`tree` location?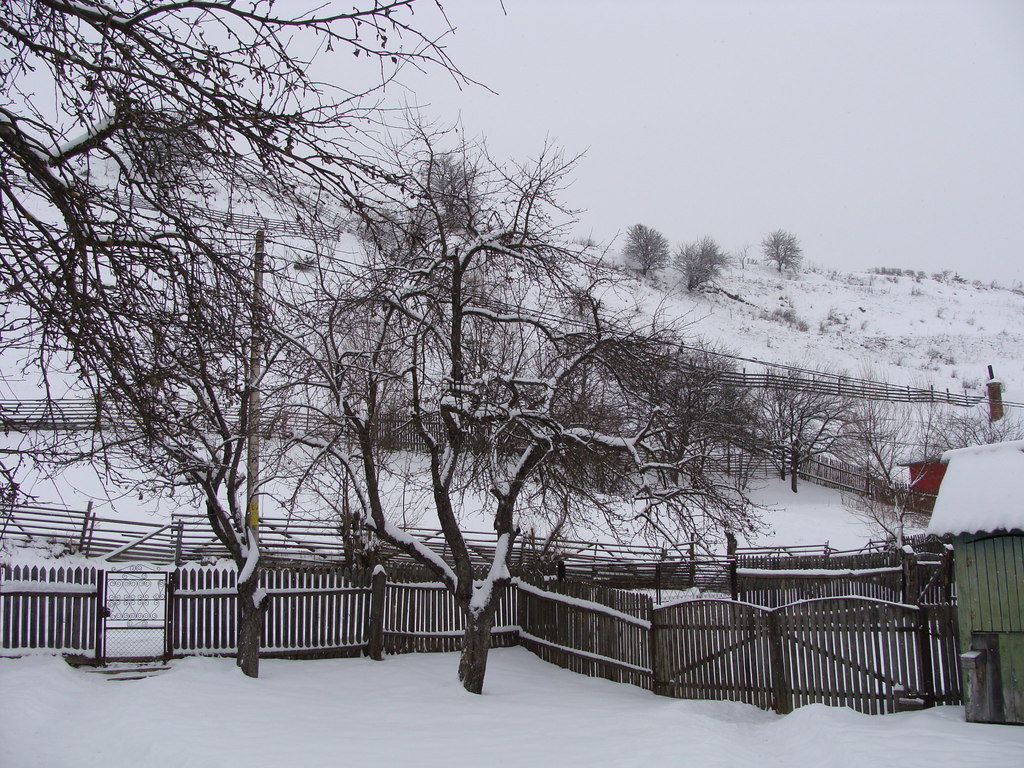
bbox(834, 365, 943, 546)
